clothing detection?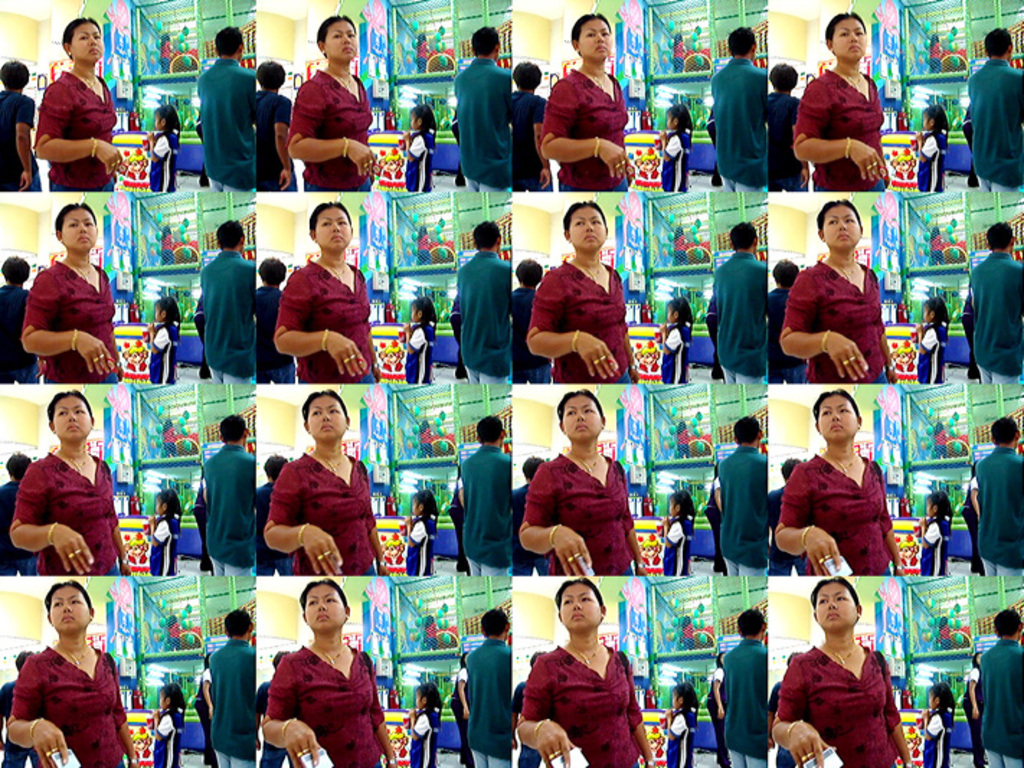
Rect(513, 683, 546, 767)
